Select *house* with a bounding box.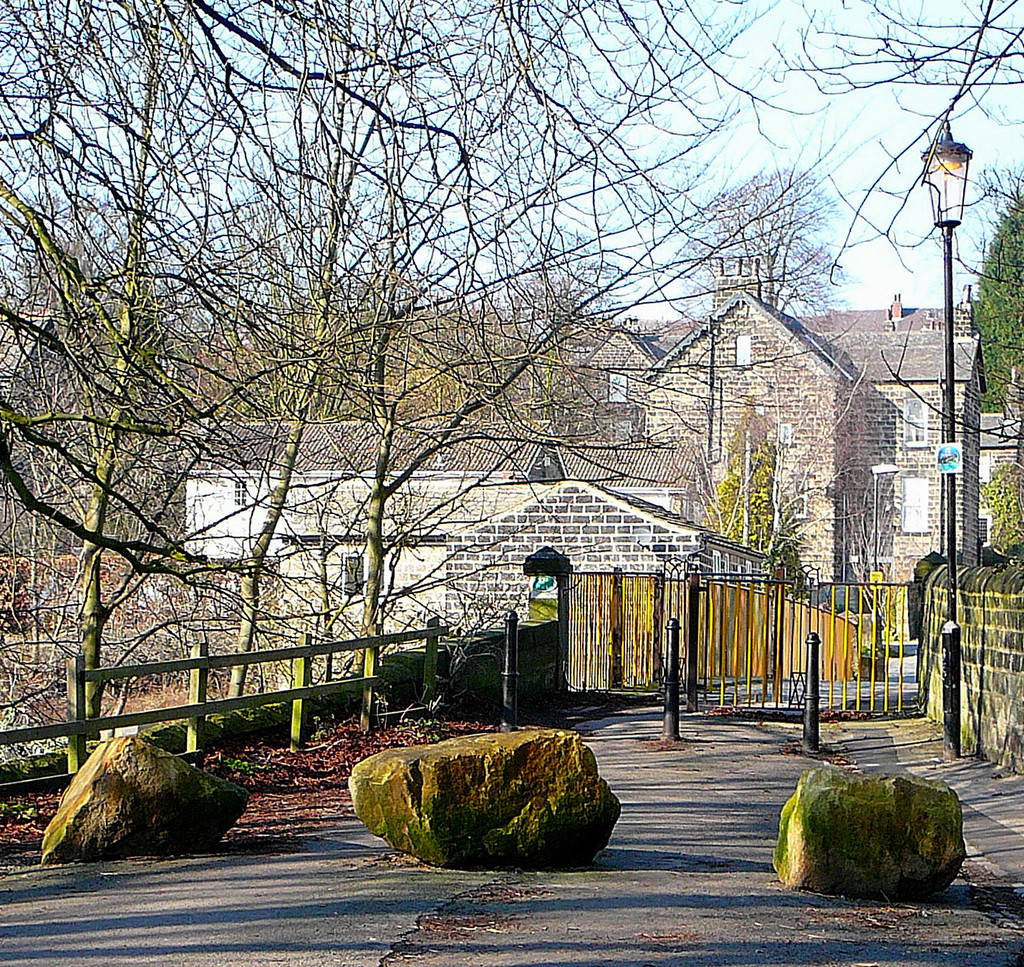
[647, 294, 892, 578].
